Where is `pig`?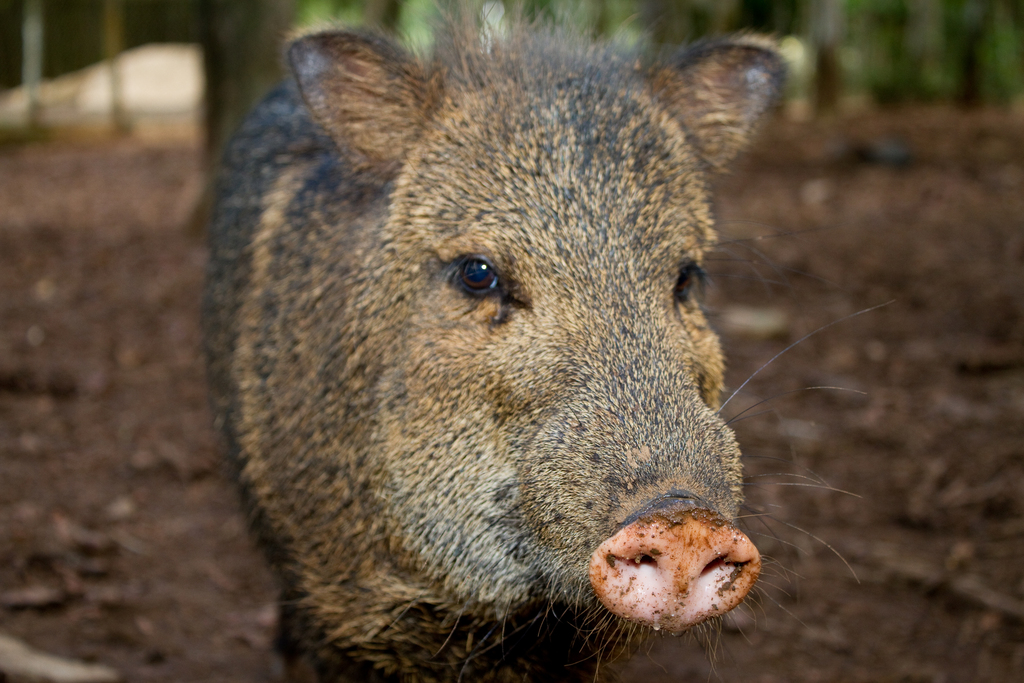
l=211, t=0, r=794, b=682.
